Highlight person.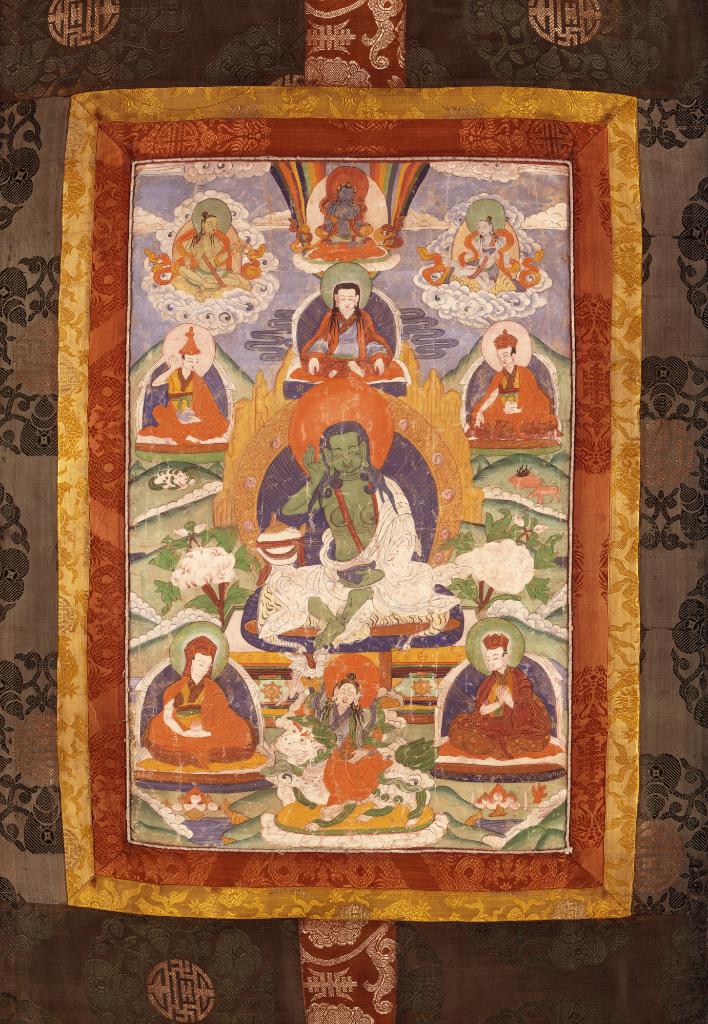
Highlighted region: 158,316,243,452.
